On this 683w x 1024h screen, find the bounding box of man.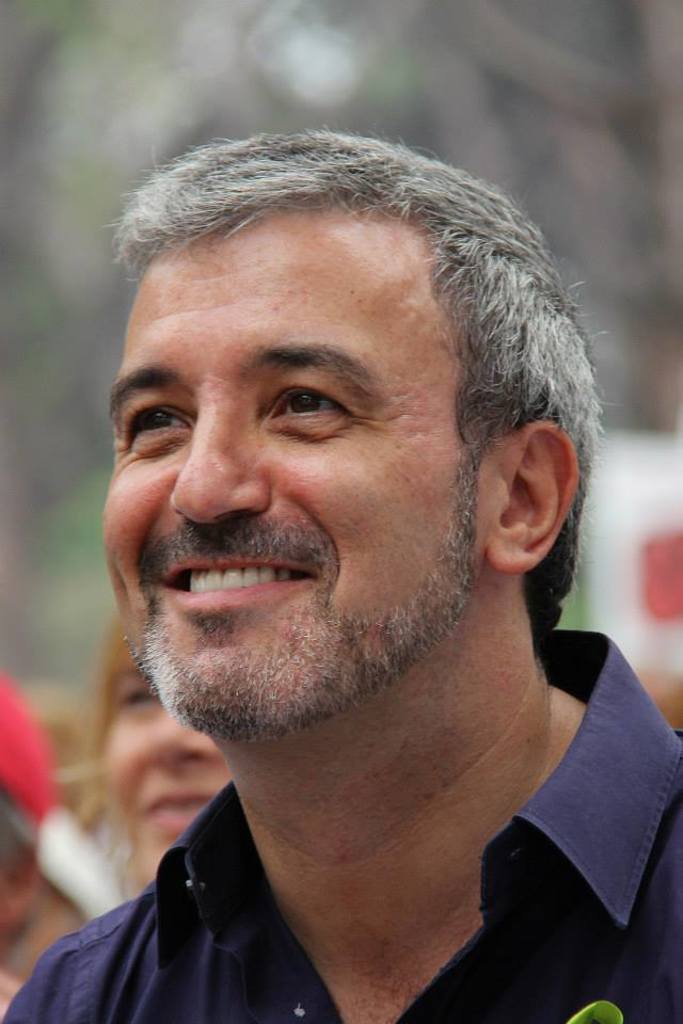
Bounding box: locate(0, 783, 28, 1022).
